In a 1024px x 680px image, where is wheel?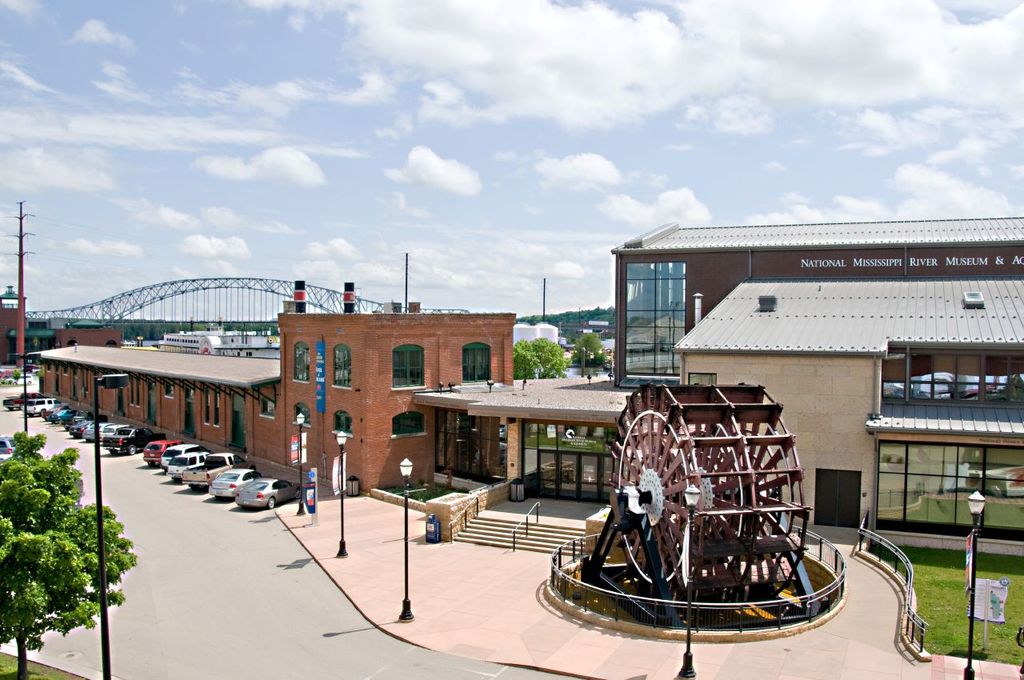
(x1=264, y1=495, x2=277, y2=513).
